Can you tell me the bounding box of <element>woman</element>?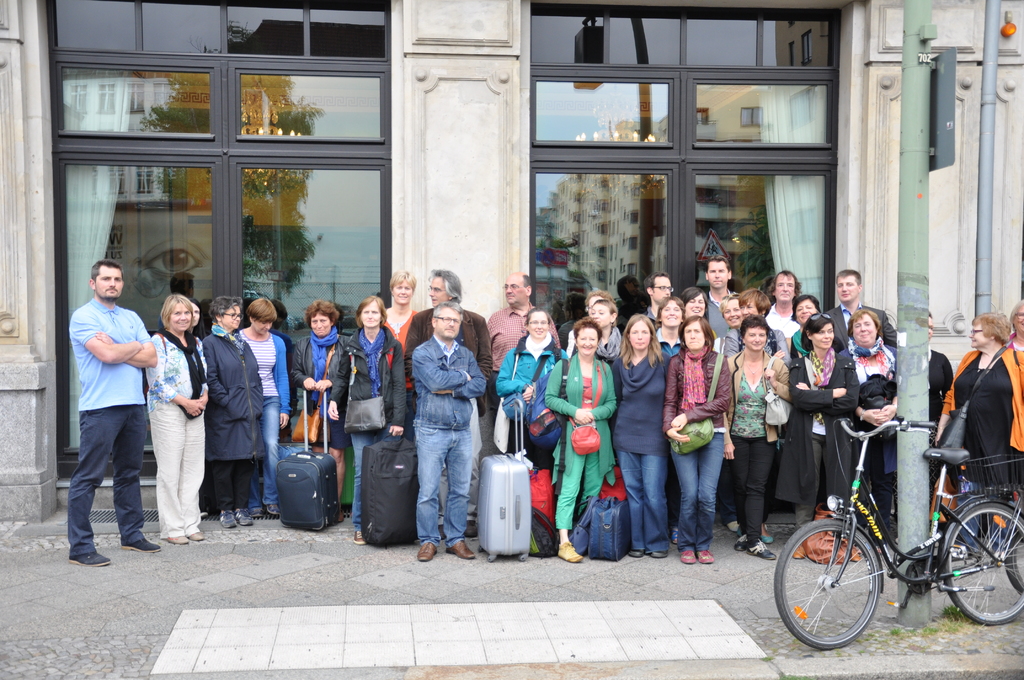
Rect(143, 292, 206, 544).
